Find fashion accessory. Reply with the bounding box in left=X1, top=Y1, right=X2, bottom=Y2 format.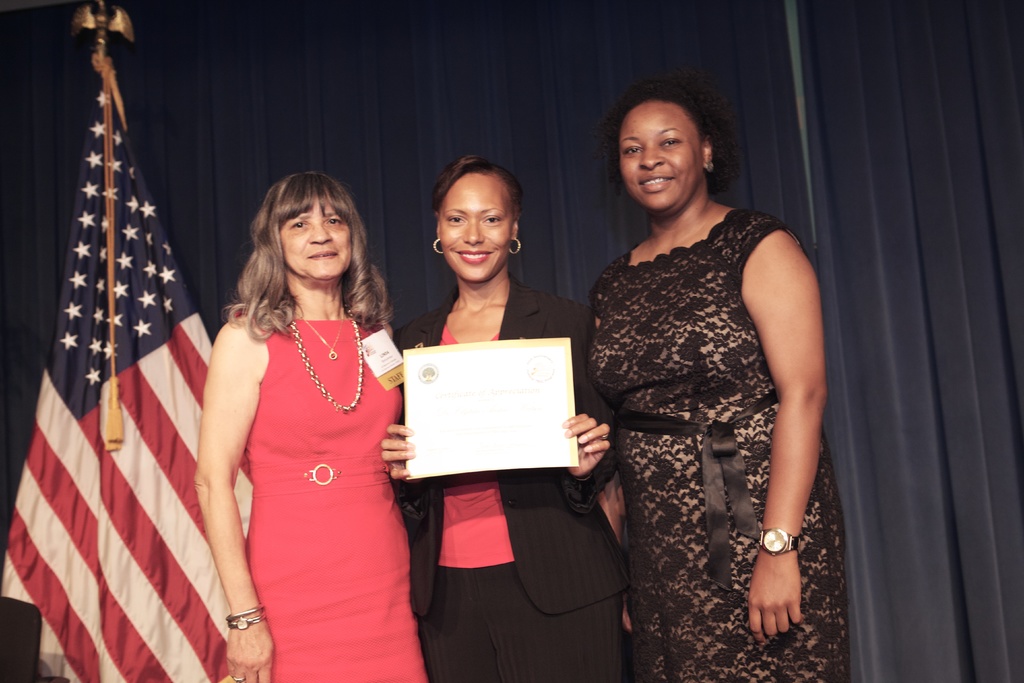
left=299, top=311, right=348, bottom=361.
